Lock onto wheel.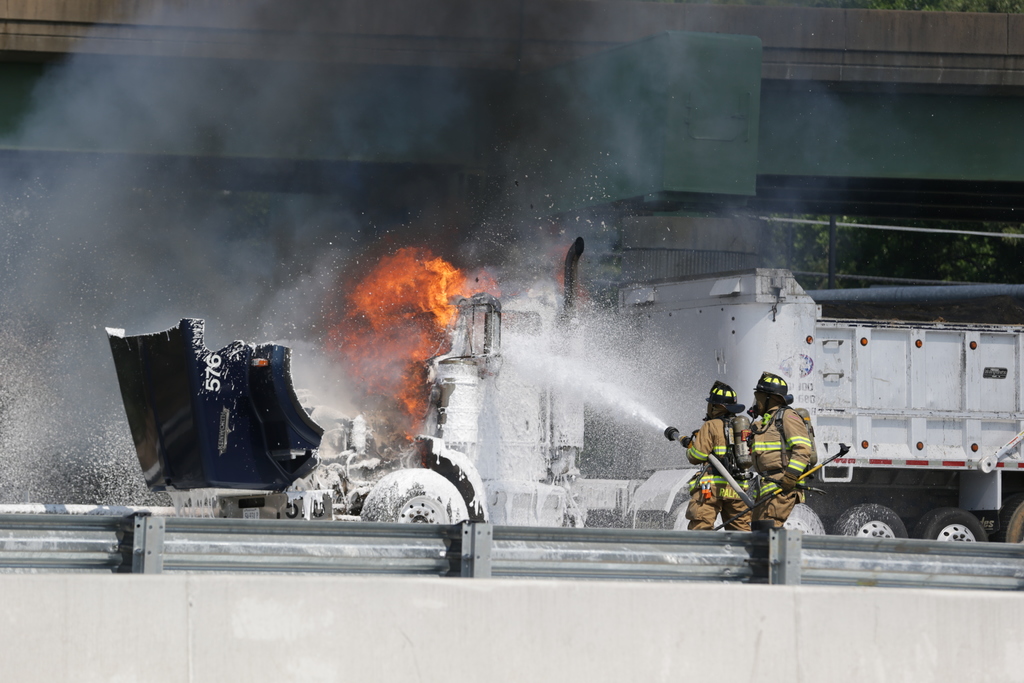
Locked: select_region(636, 487, 726, 531).
